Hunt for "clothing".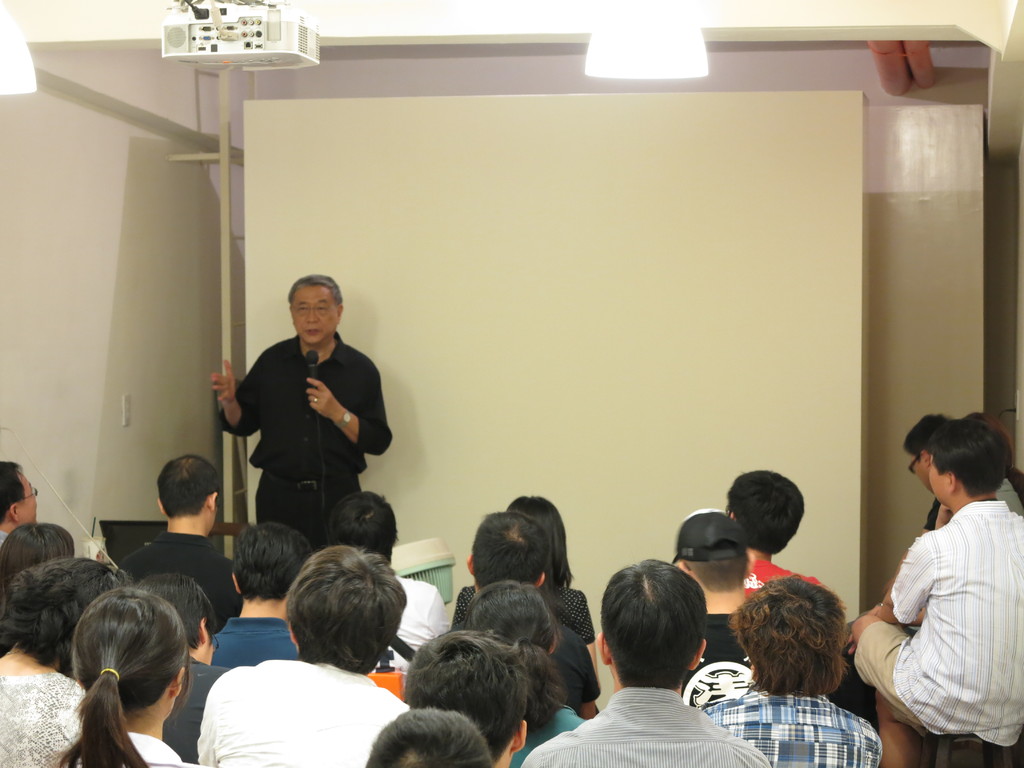
Hunted down at locate(237, 335, 390, 572).
